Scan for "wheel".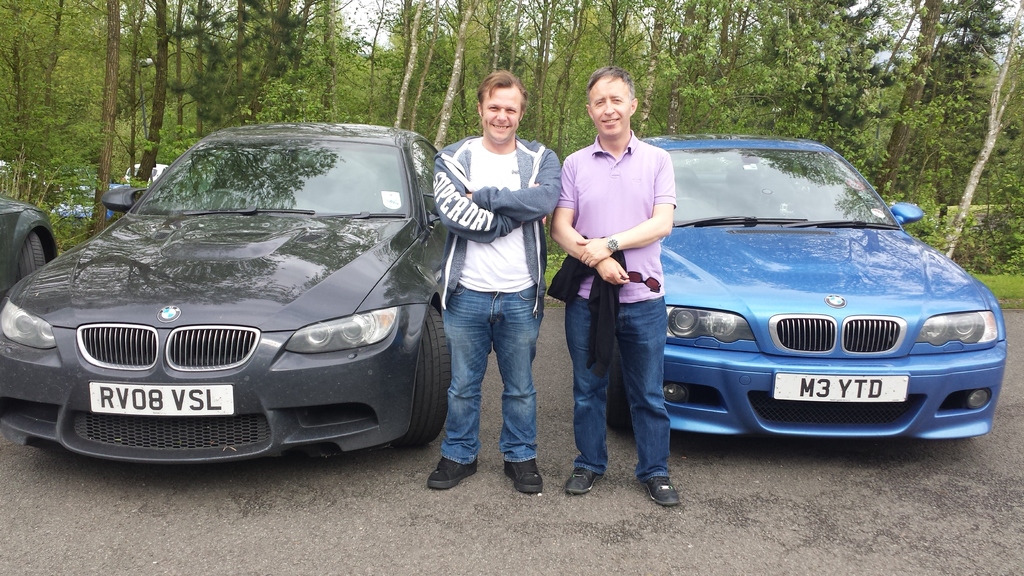
Scan result: left=607, top=340, right=635, bottom=430.
